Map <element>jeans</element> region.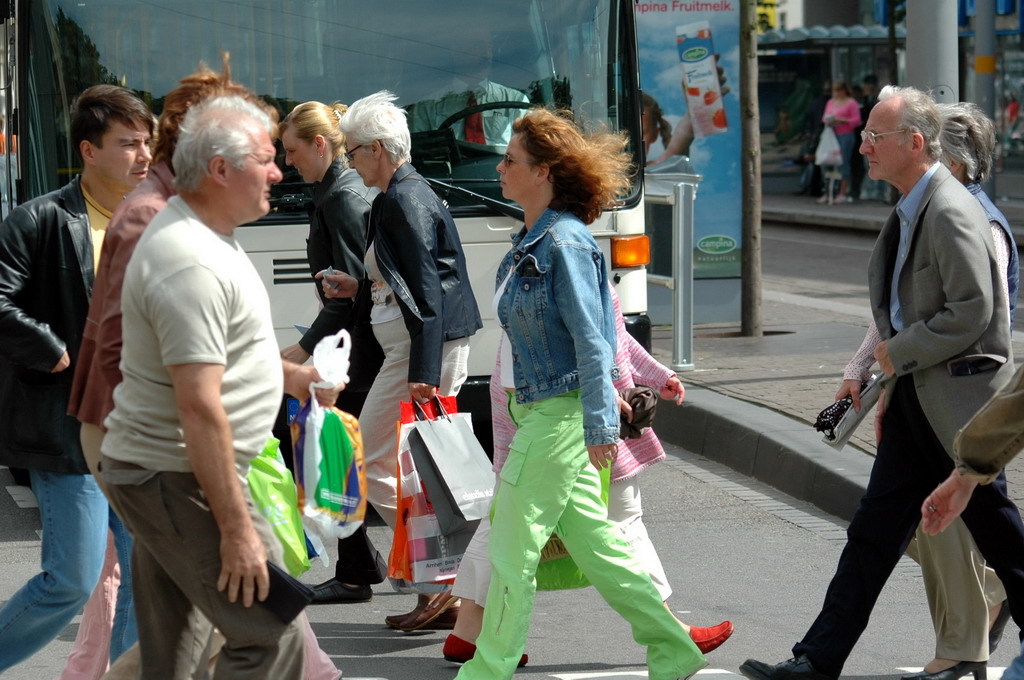
Mapped to select_region(4, 464, 108, 678).
